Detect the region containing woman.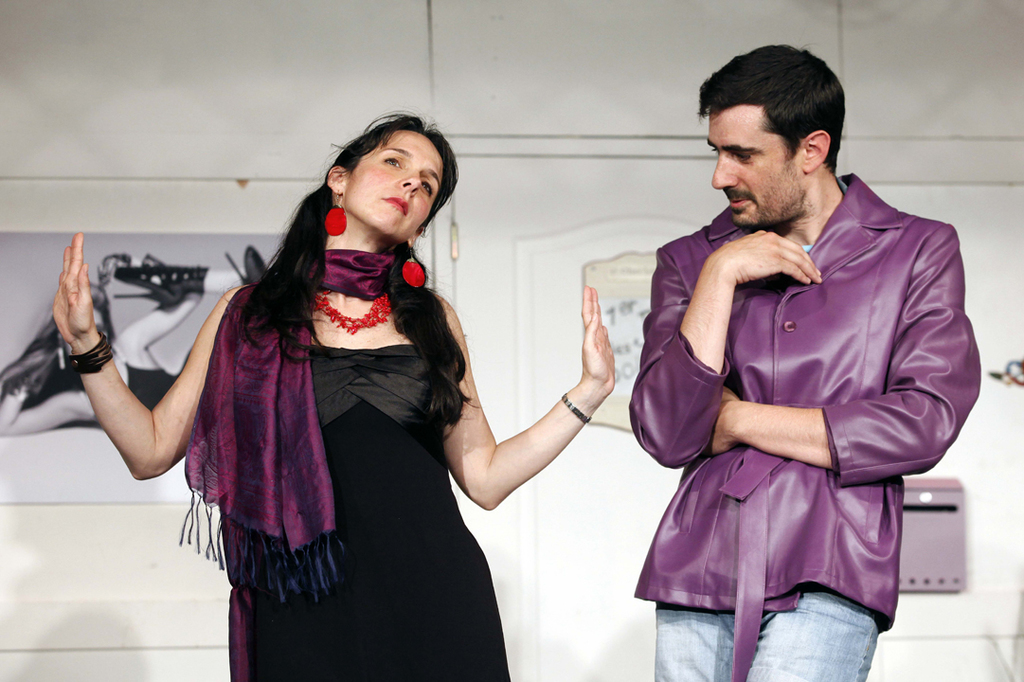
49 105 614 681.
